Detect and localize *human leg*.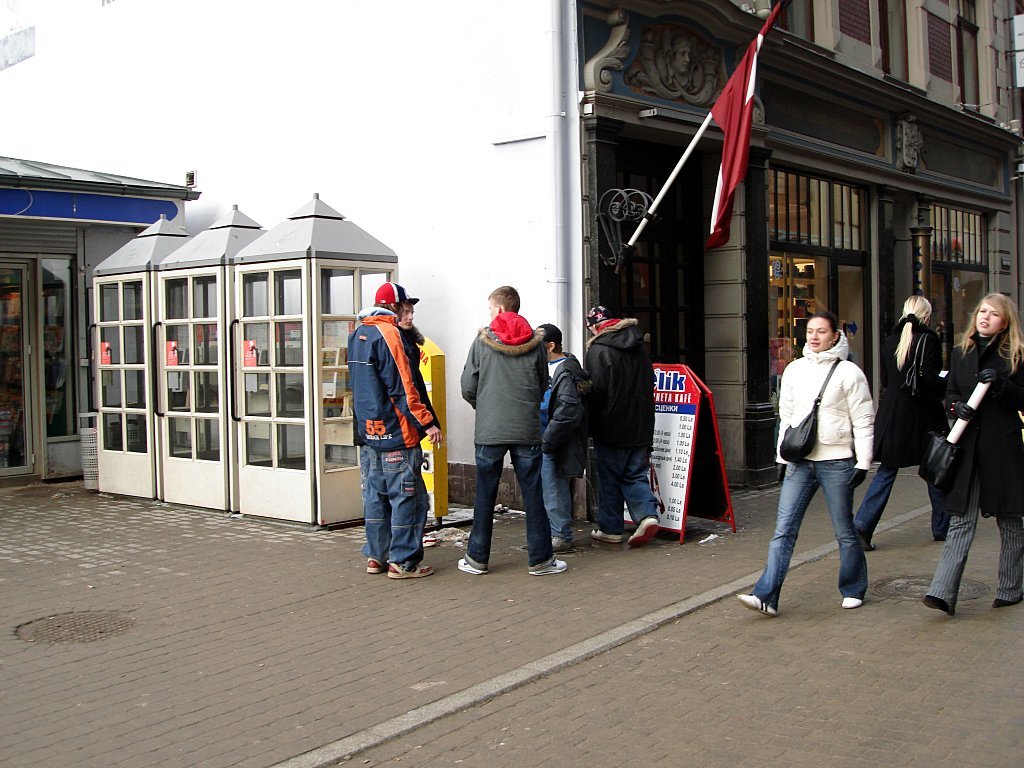
Localized at [x1=549, y1=465, x2=567, y2=543].
